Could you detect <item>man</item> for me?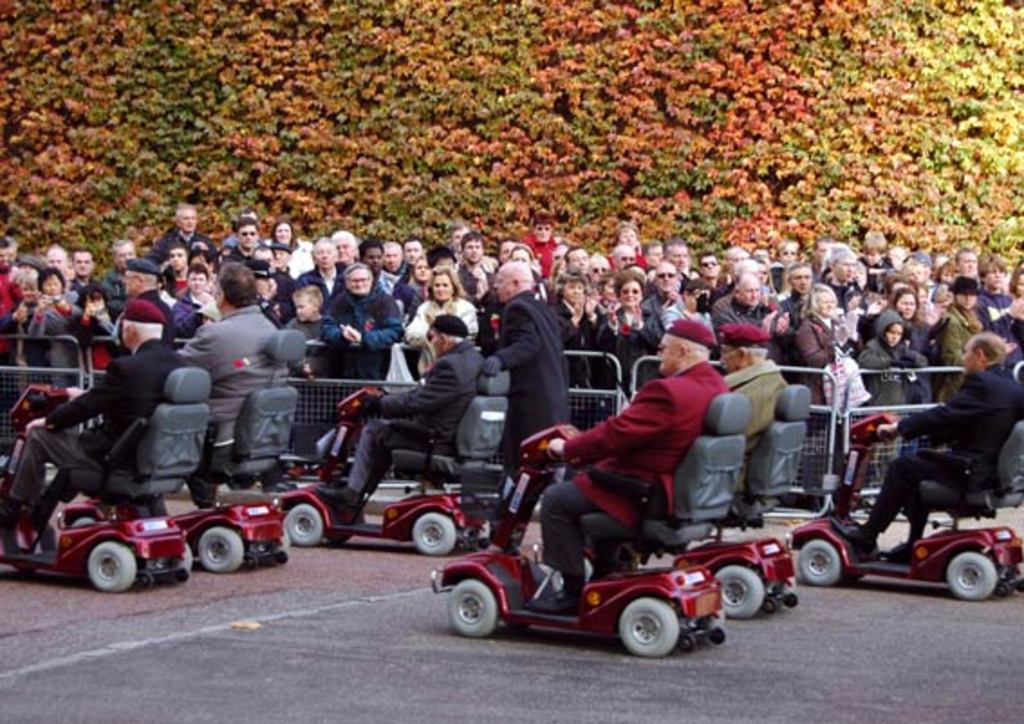
Detection result: [left=99, top=233, right=137, bottom=302].
